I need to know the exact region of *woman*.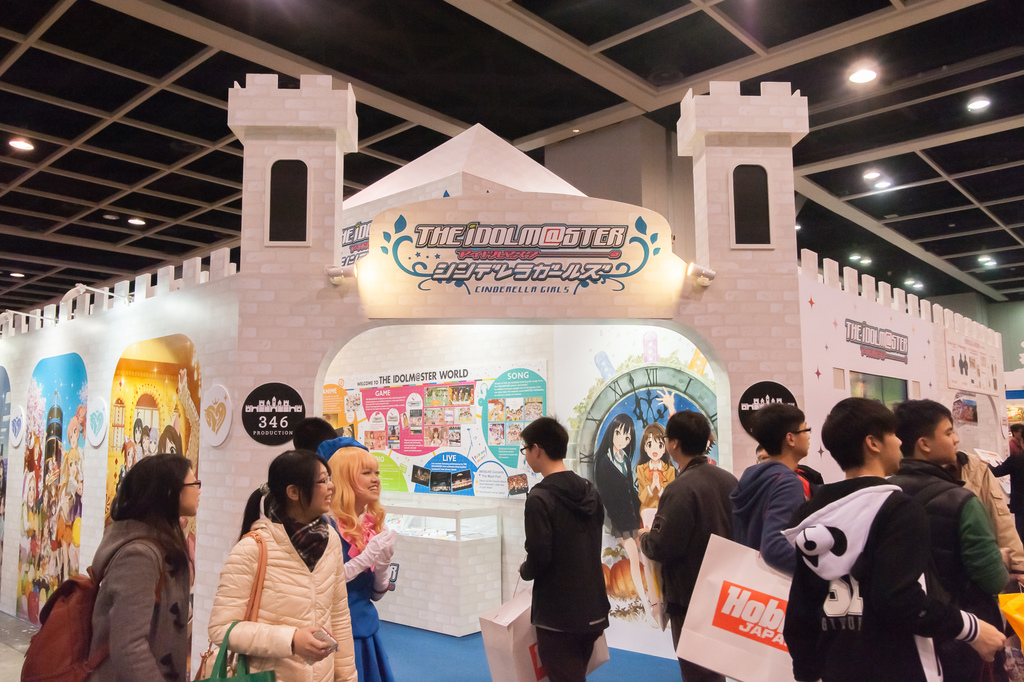
Region: bbox=[404, 411, 411, 426].
